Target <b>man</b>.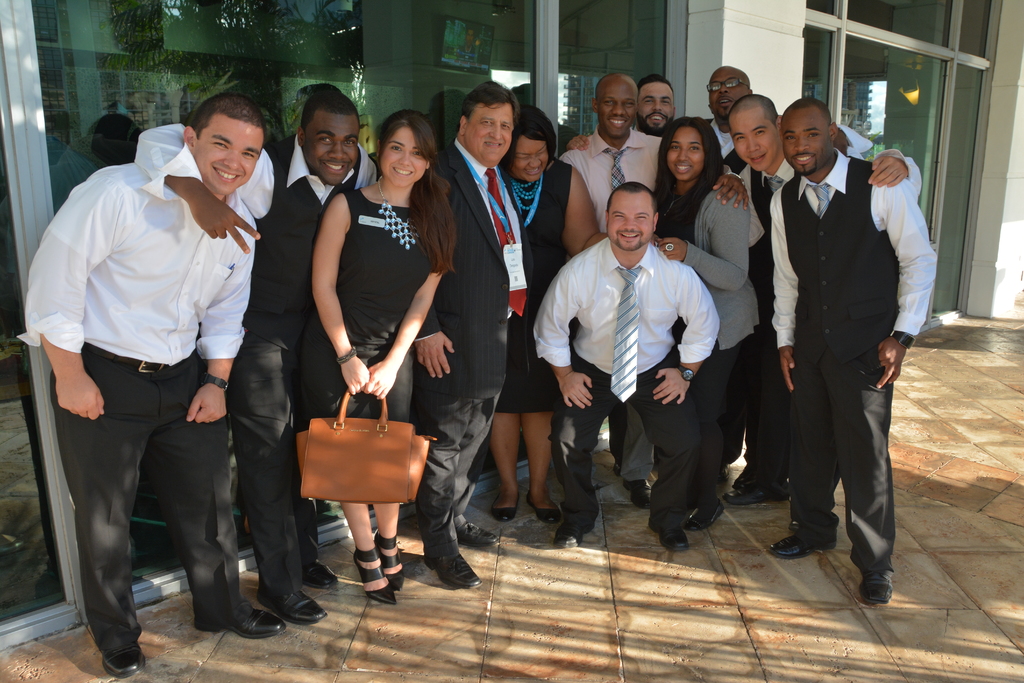
Target region: (x1=563, y1=66, x2=684, y2=143).
